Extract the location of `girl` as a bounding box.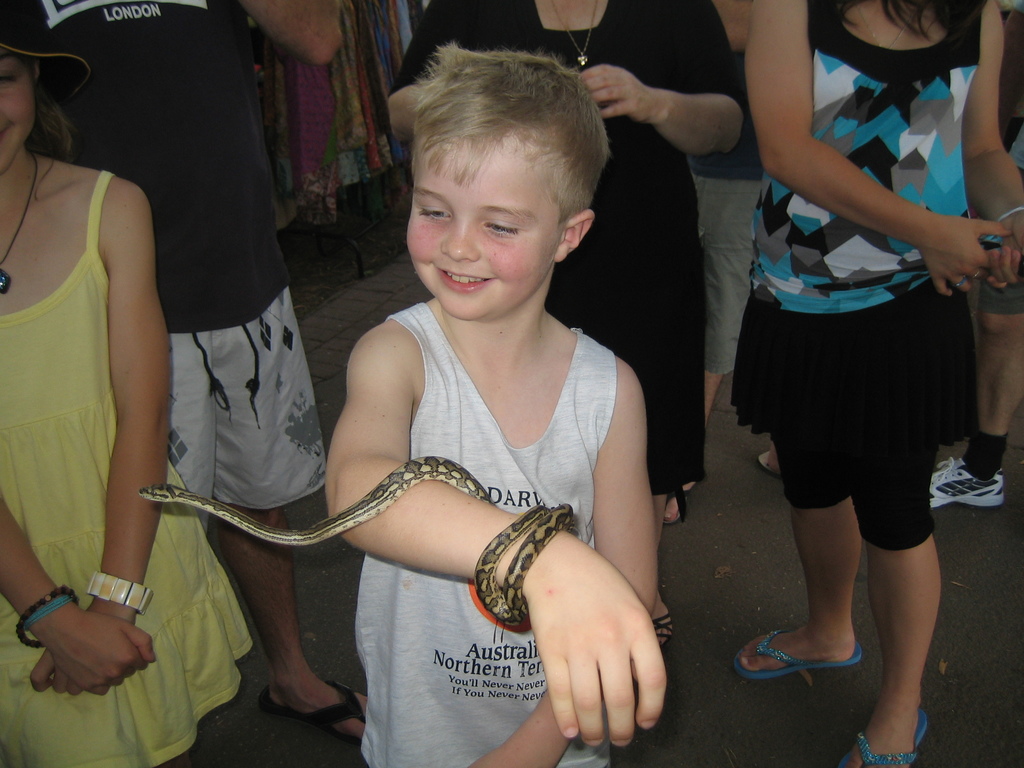
{"left": 0, "top": 0, "right": 253, "bottom": 767}.
